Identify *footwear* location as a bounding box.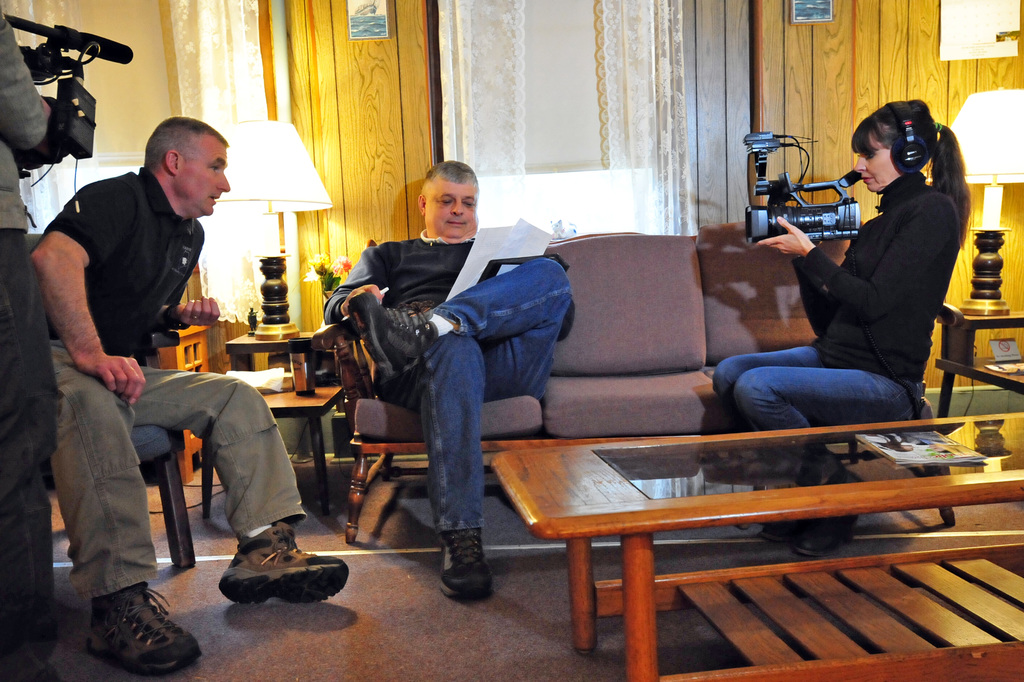
locate(438, 522, 493, 597).
